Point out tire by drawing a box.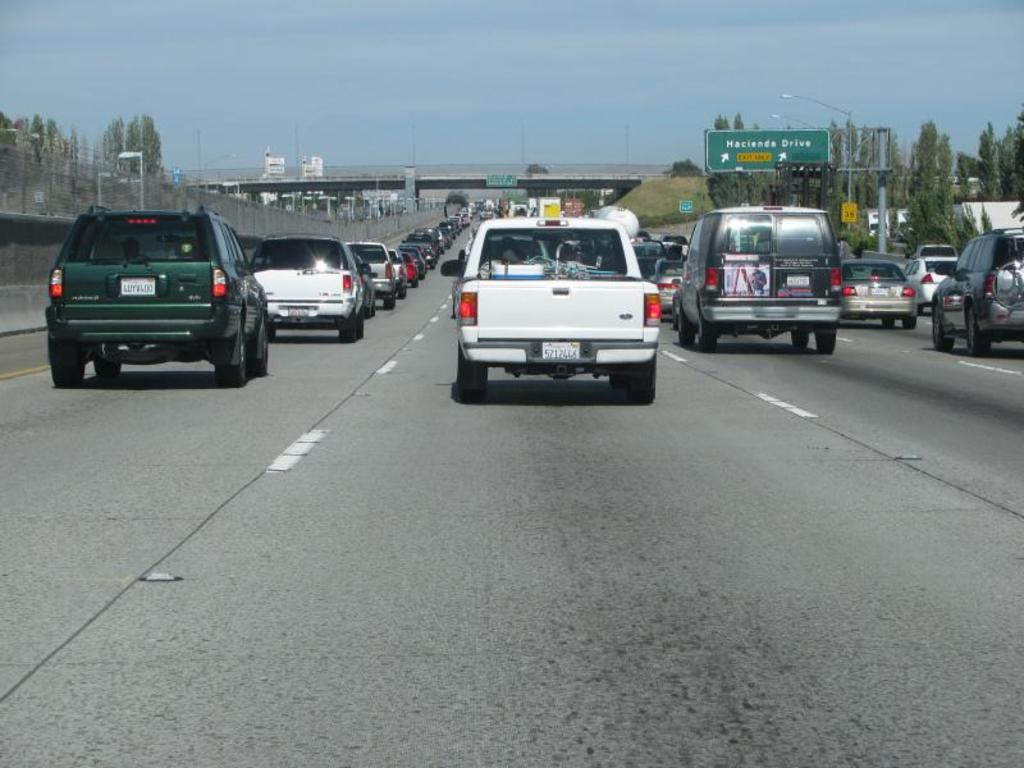
select_region(905, 316, 914, 332).
